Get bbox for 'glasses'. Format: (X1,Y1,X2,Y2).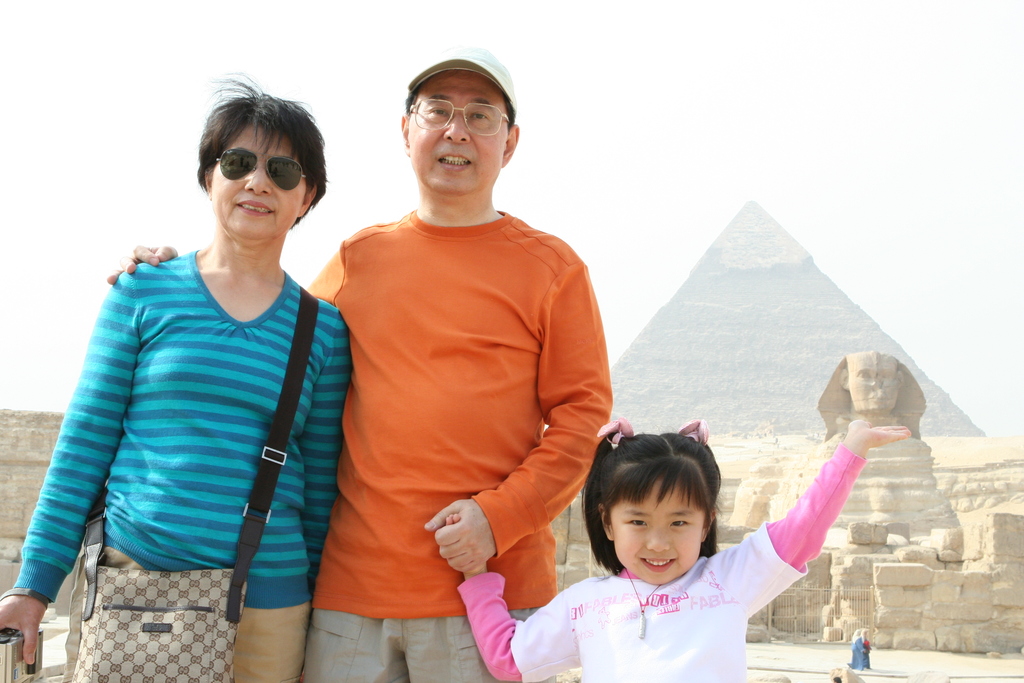
(406,99,511,138).
